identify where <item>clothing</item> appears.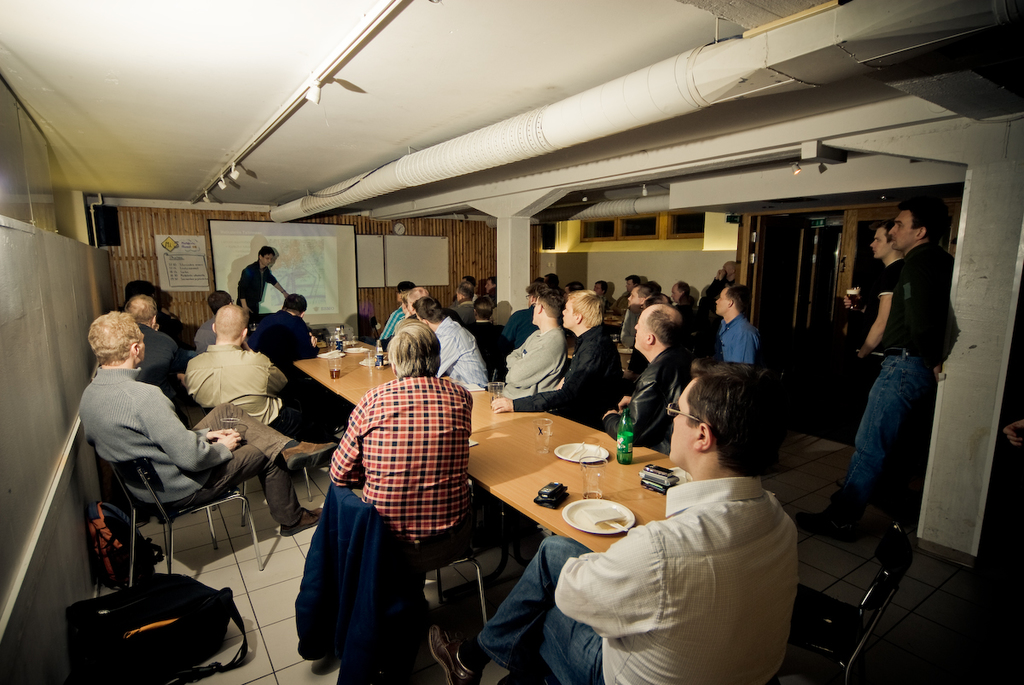
Appears at box(235, 255, 276, 334).
